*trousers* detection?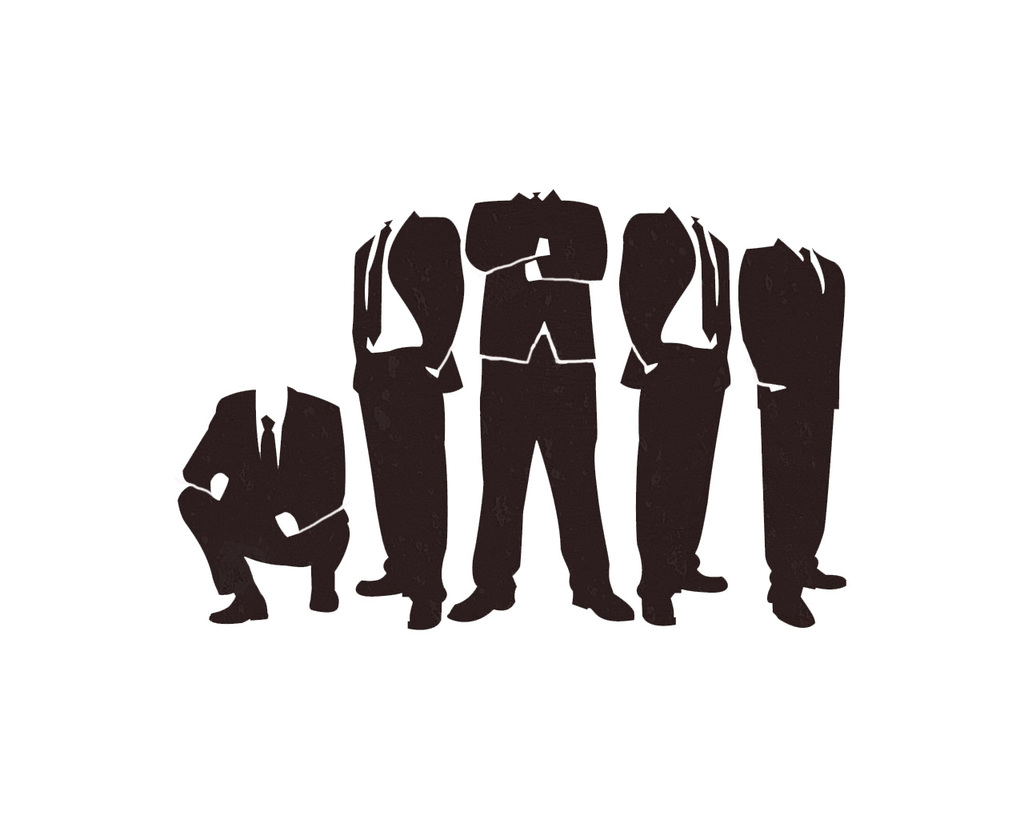
BBox(750, 386, 838, 593)
